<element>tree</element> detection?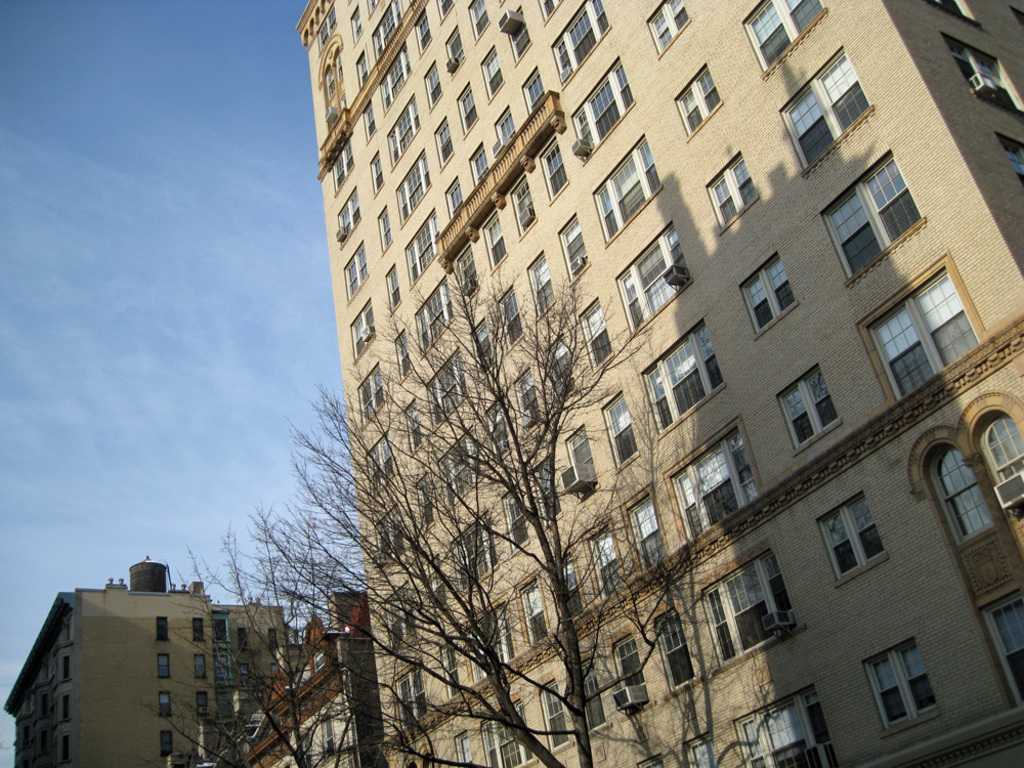
BBox(298, 249, 670, 767)
